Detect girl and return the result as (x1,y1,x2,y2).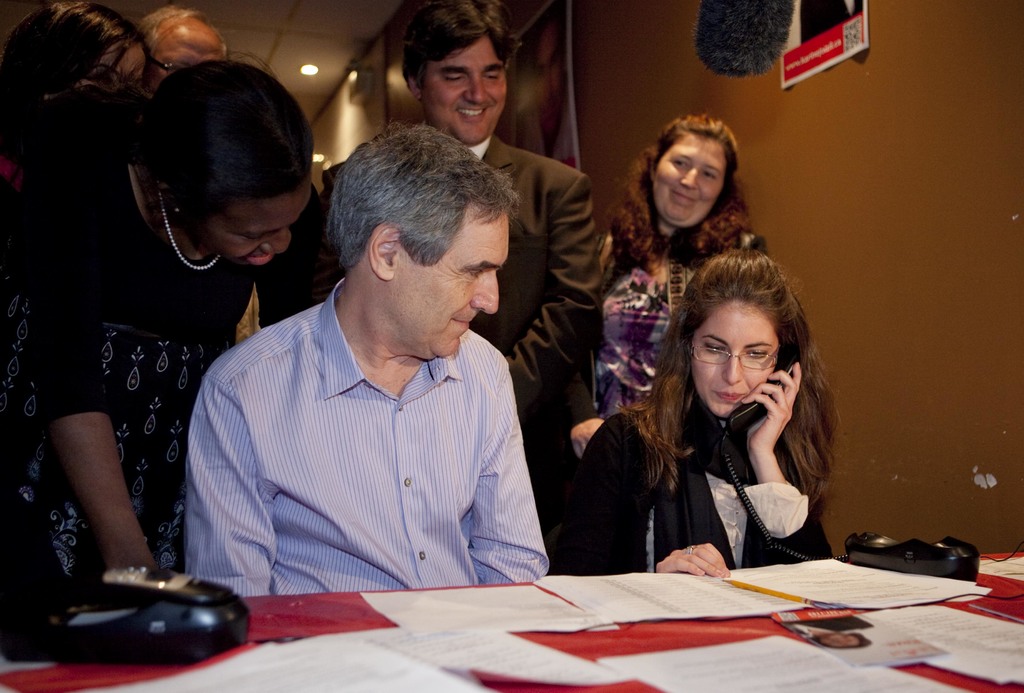
(559,248,842,577).
